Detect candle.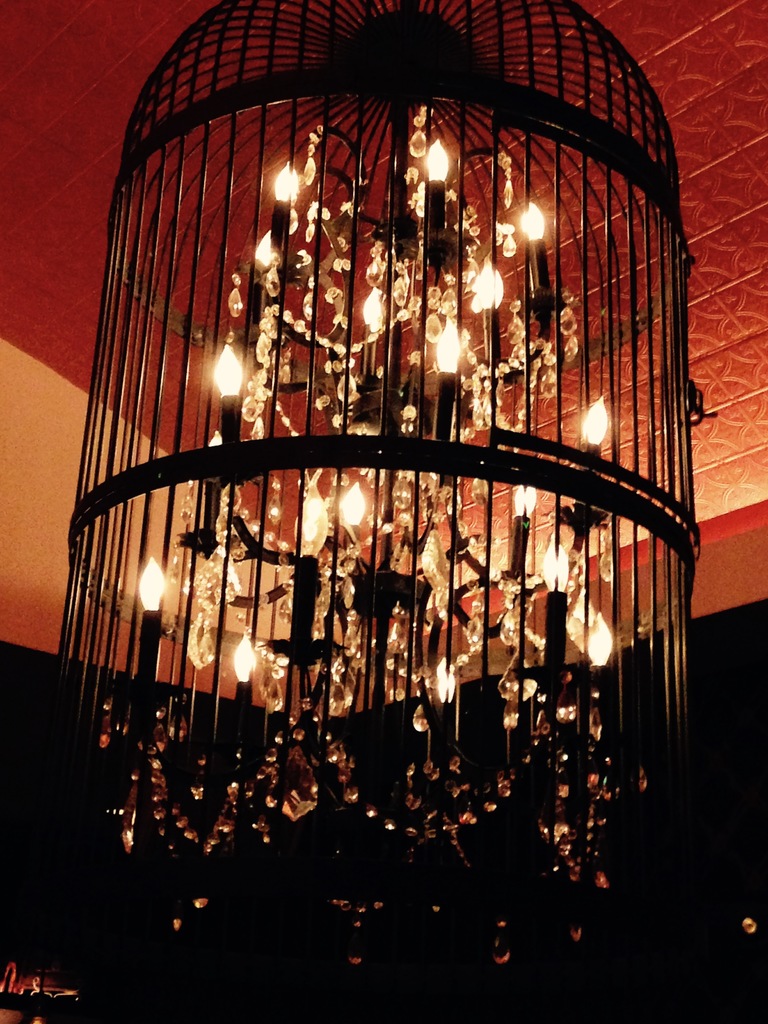
Detected at left=539, top=540, right=572, bottom=694.
